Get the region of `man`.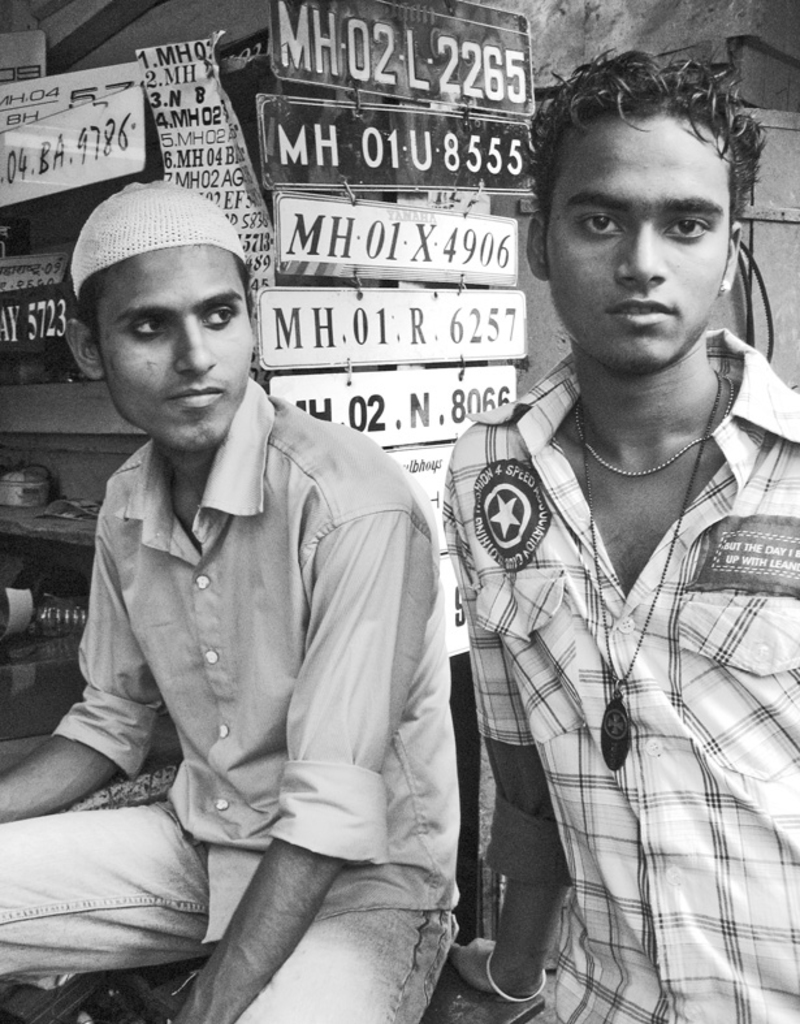
select_region(444, 48, 799, 1023).
